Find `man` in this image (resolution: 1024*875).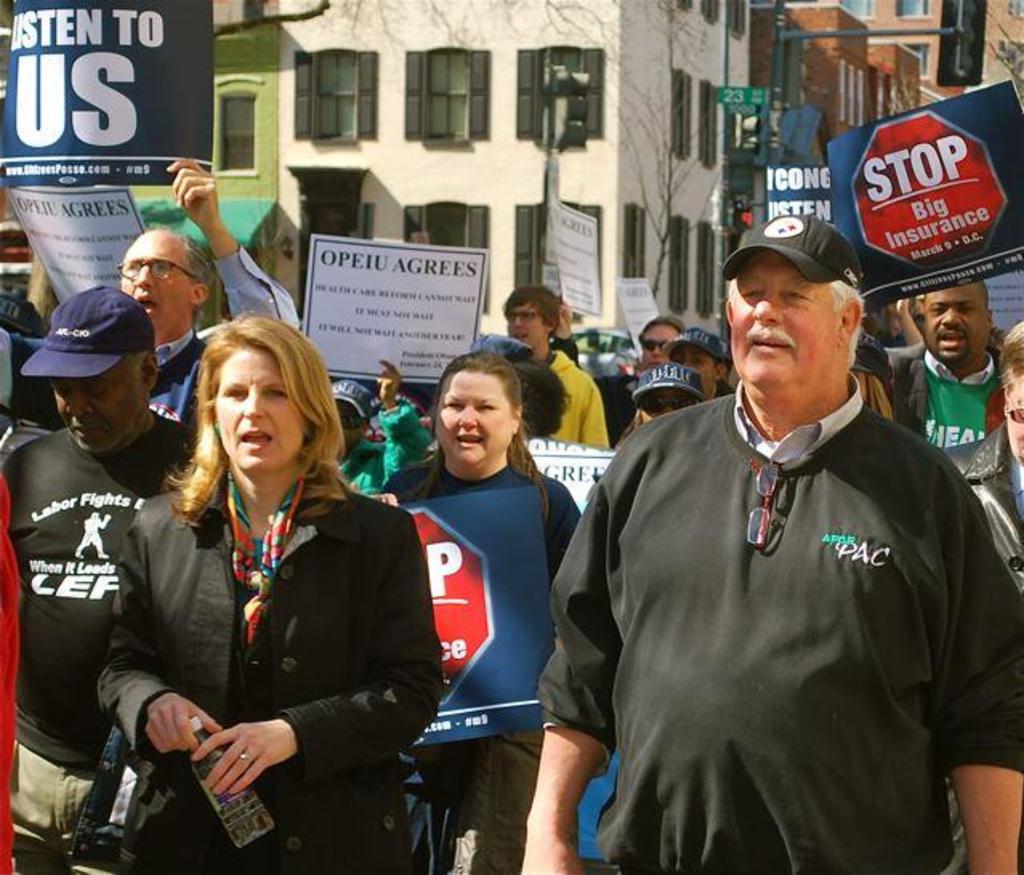
detection(957, 313, 1022, 574).
